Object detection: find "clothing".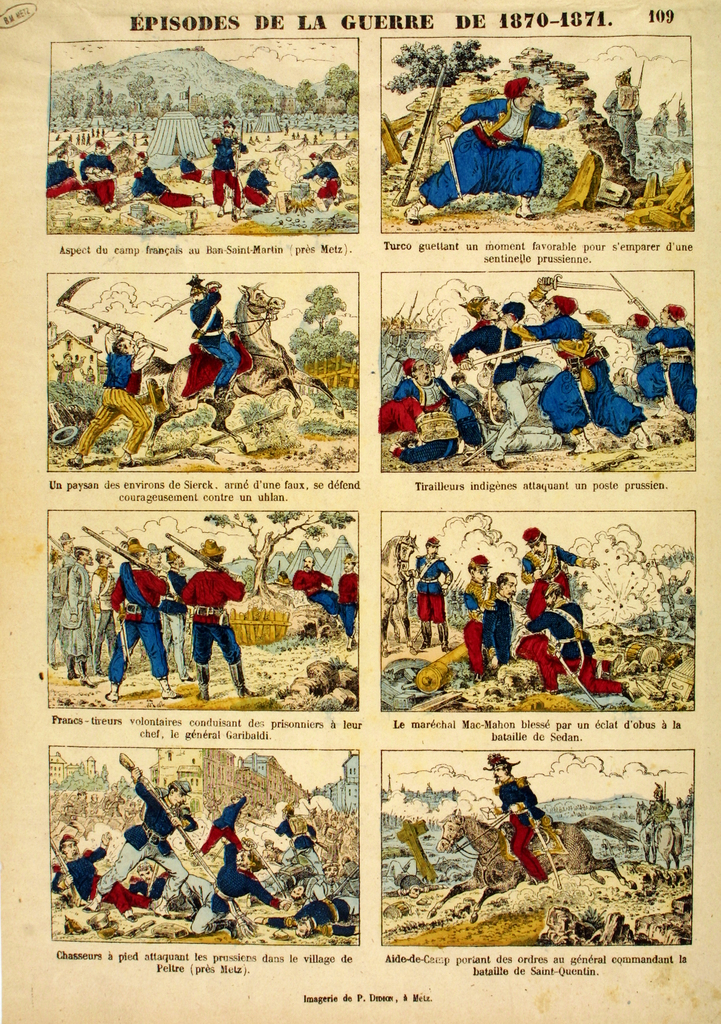
x1=599, y1=84, x2=643, y2=170.
